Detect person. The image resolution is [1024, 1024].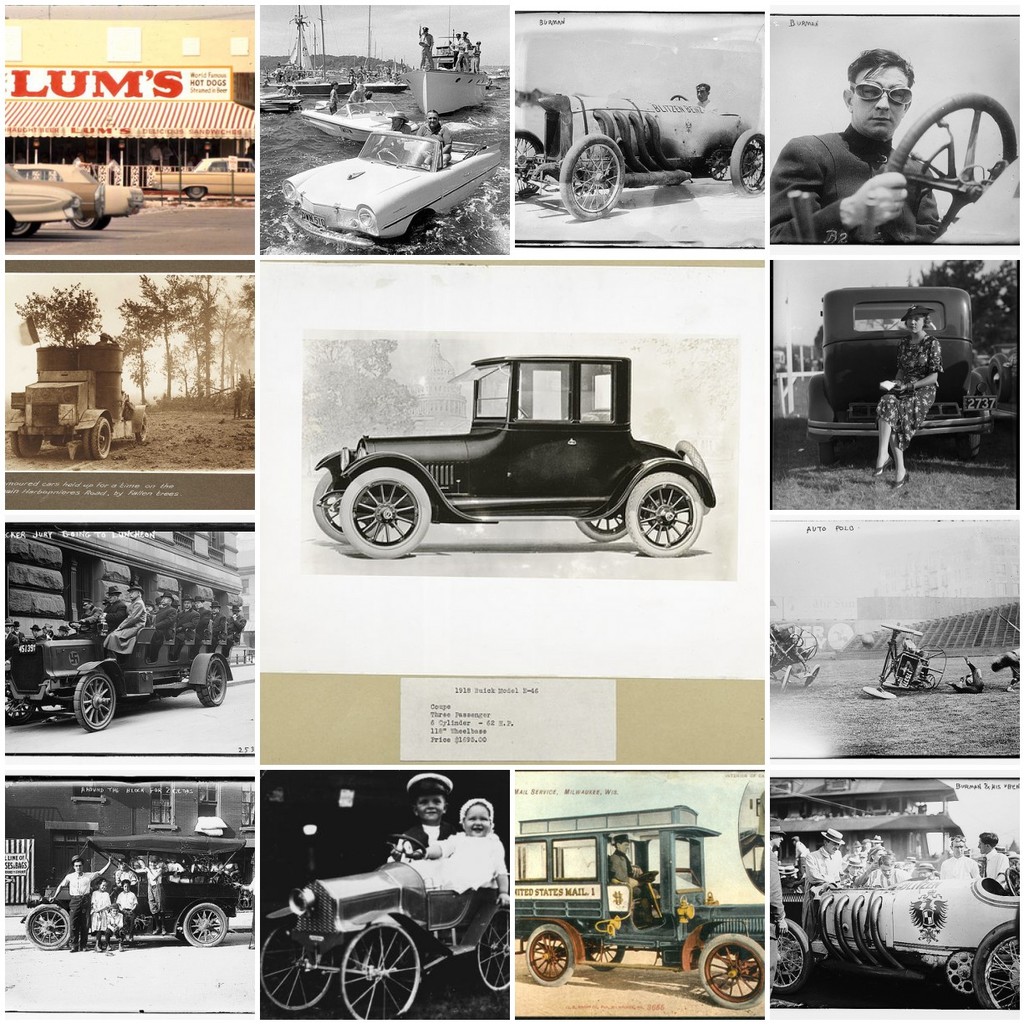
detection(994, 653, 1020, 690).
